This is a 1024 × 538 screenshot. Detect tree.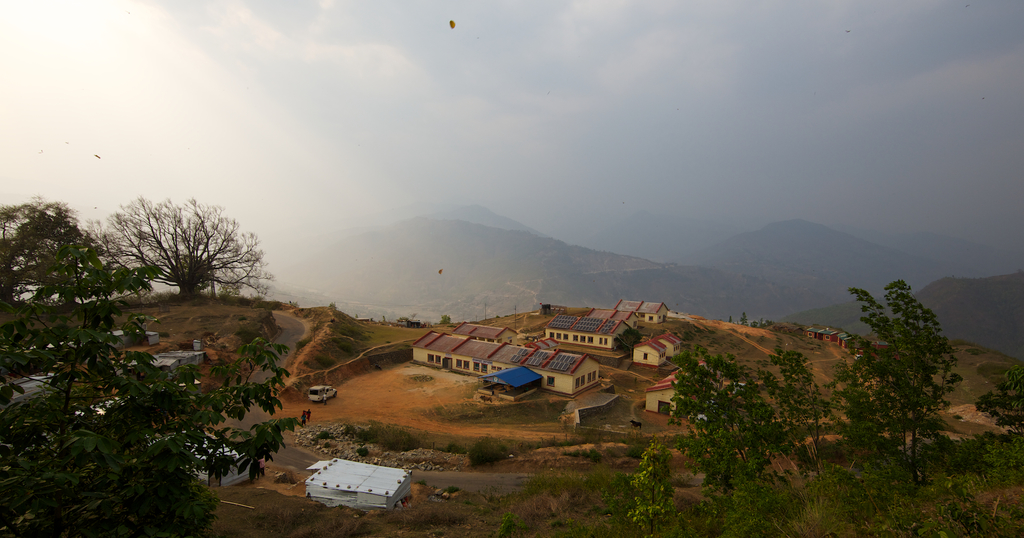
bbox=[0, 204, 314, 537].
